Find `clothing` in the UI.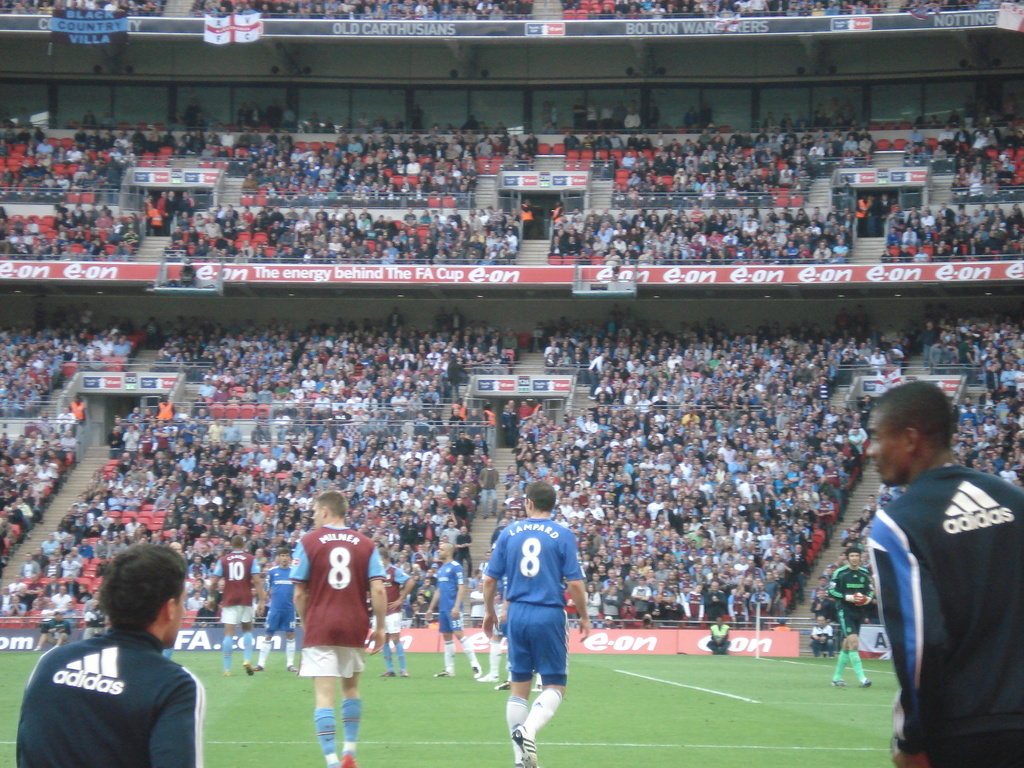
UI element at bbox=(706, 618, 733, 656).
